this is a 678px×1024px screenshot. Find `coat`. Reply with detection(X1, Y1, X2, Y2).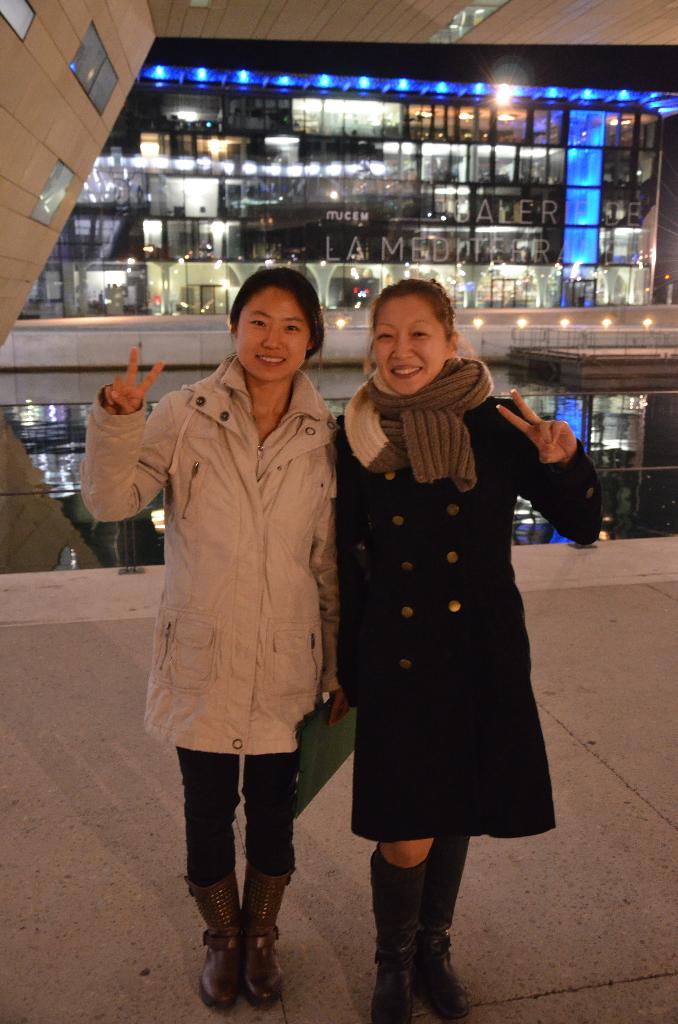
detection(352, 383, 606, 846).
